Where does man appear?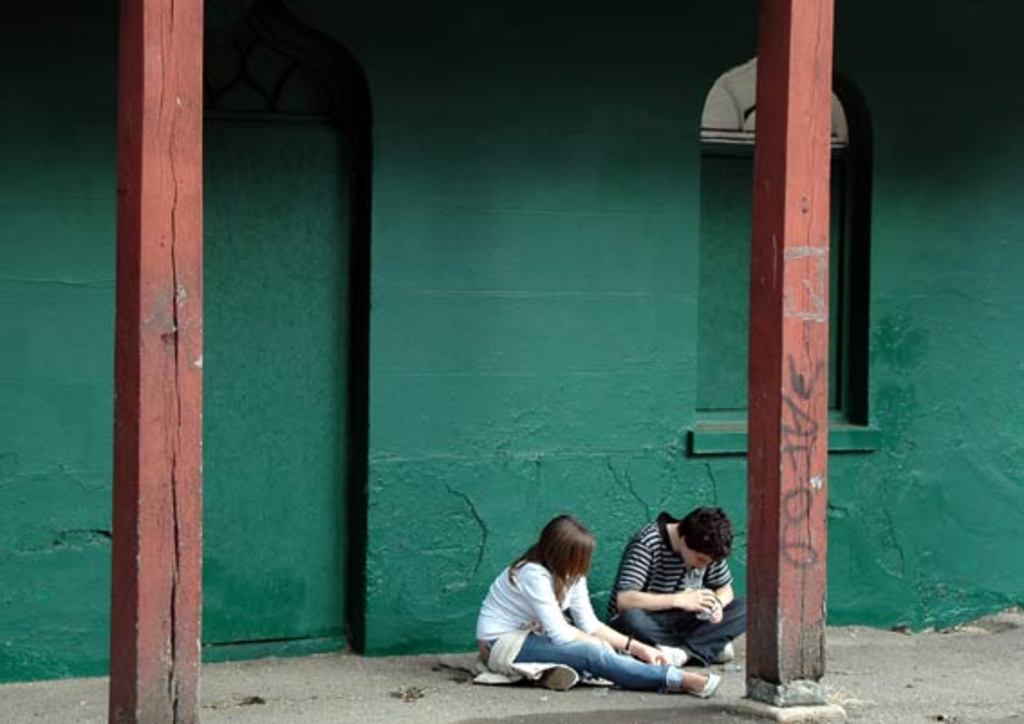
Appears at 614, 502, 748, 668.
